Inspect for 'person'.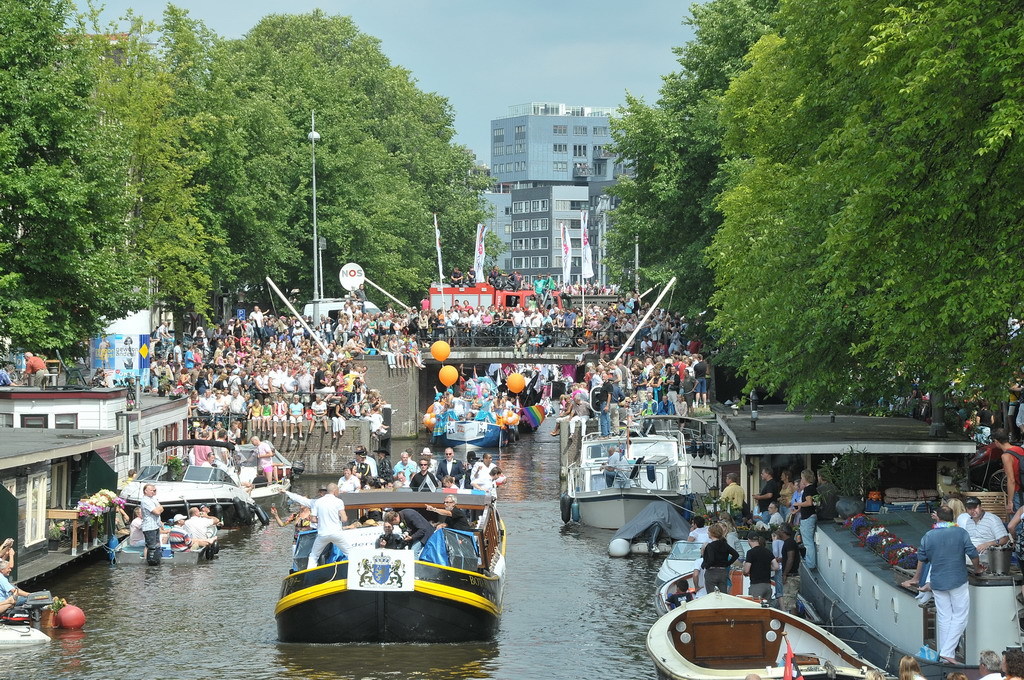
Inspection: region(139, 482, 167, 570).
